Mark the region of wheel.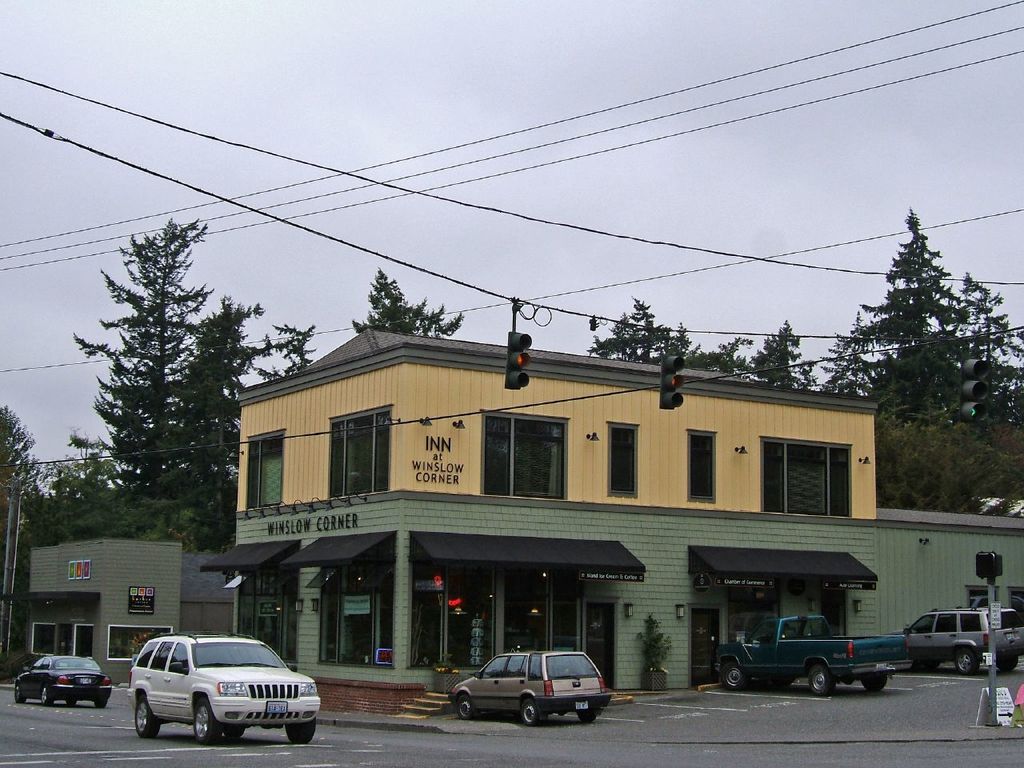
Region: locate(66, 698, 79, 705).
